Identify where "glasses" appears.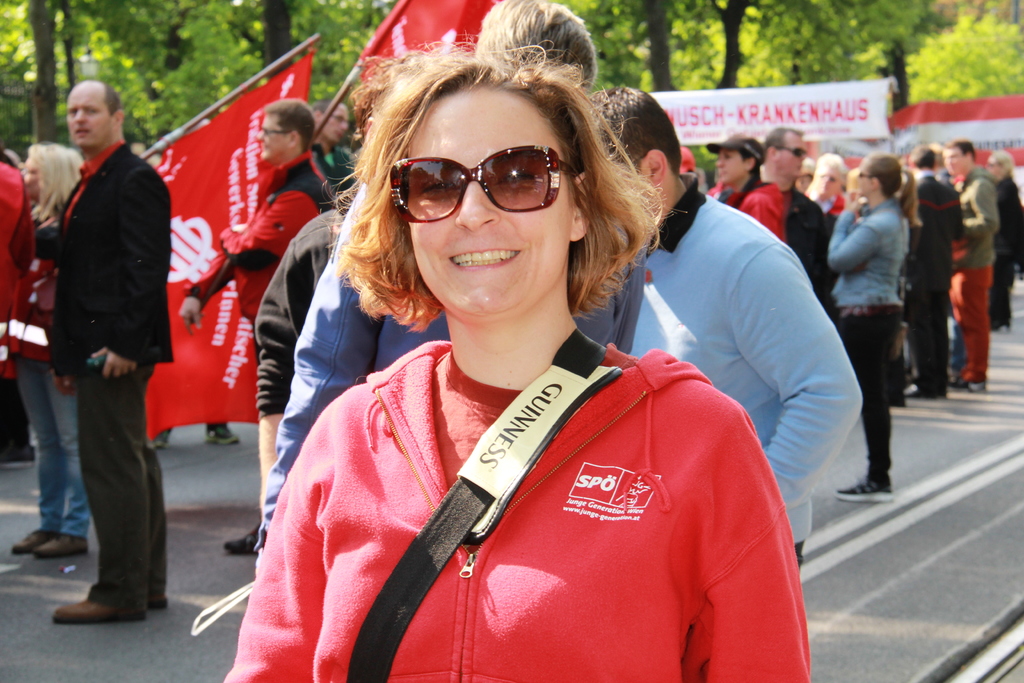
Appears at [x1=332, y1=113, x2=349, y2=128].
